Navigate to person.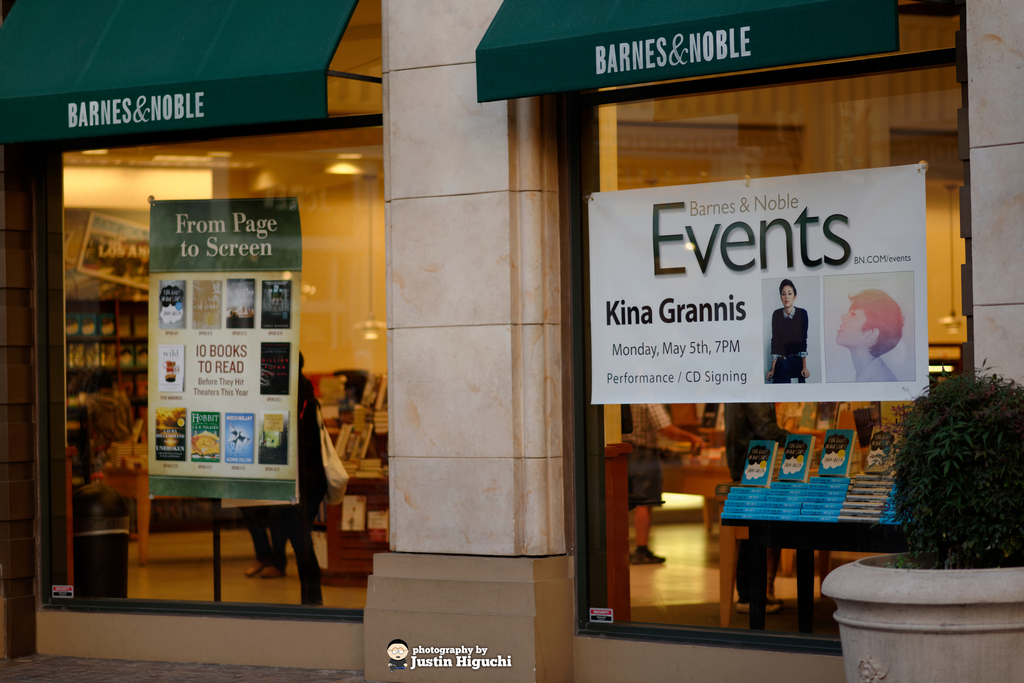
Navigation target: <box>767,284,824,391</box>.
